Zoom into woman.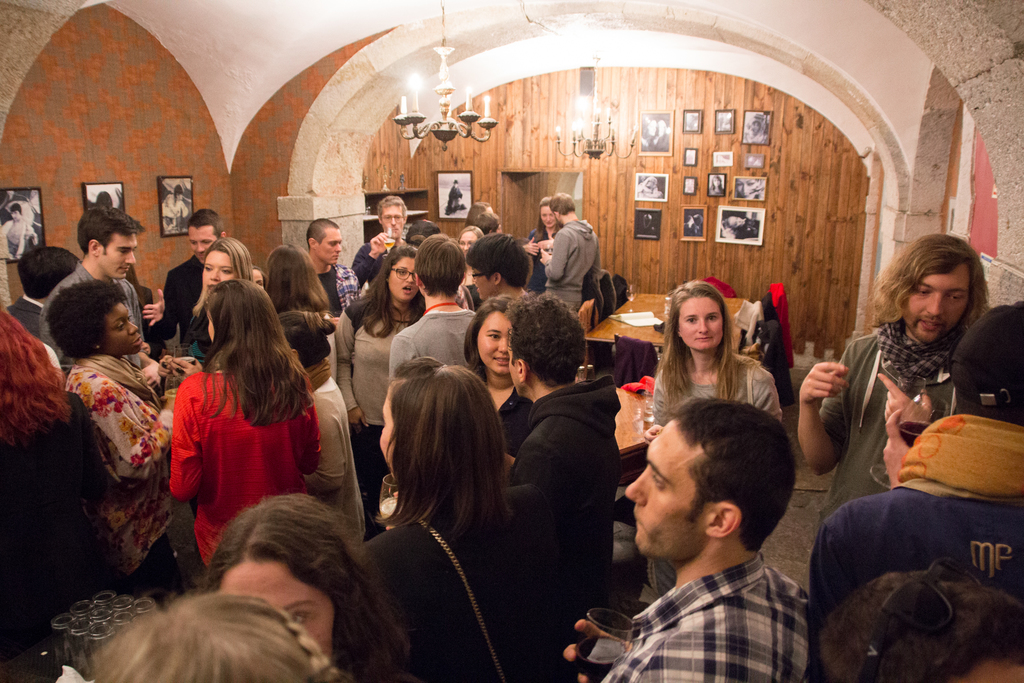
Zoom target: locate(328, 249, 436, 538).
